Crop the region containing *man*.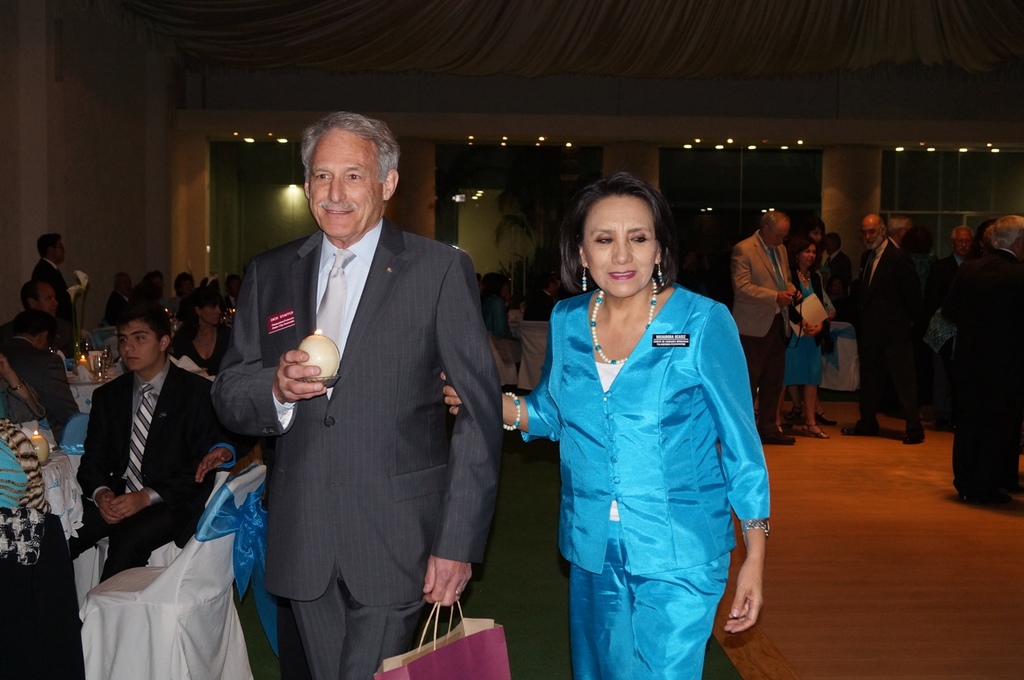
Crop region: 106 269 140 326.
